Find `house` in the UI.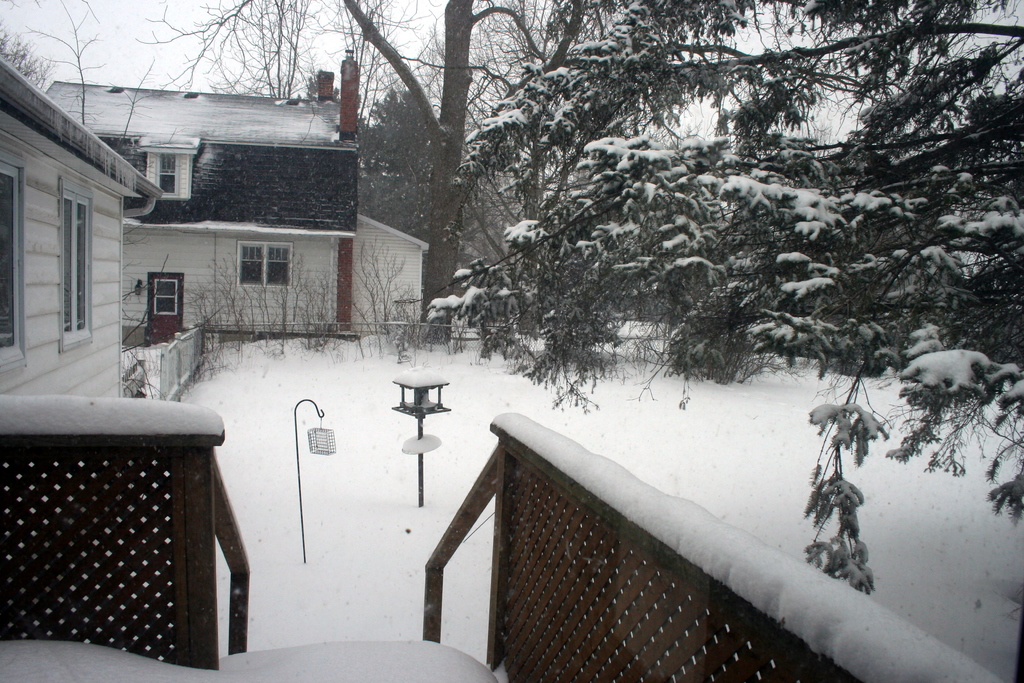
UI element at crop(1, 59, 164, 445).
